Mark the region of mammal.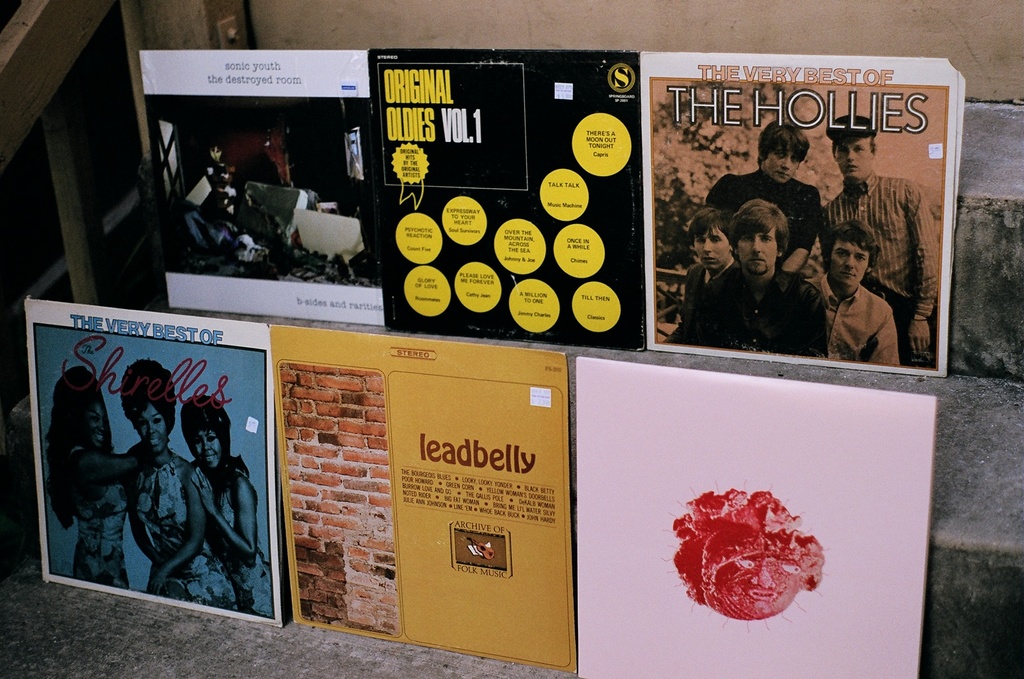
Region: bbox=(677, 206, 736, 324).
